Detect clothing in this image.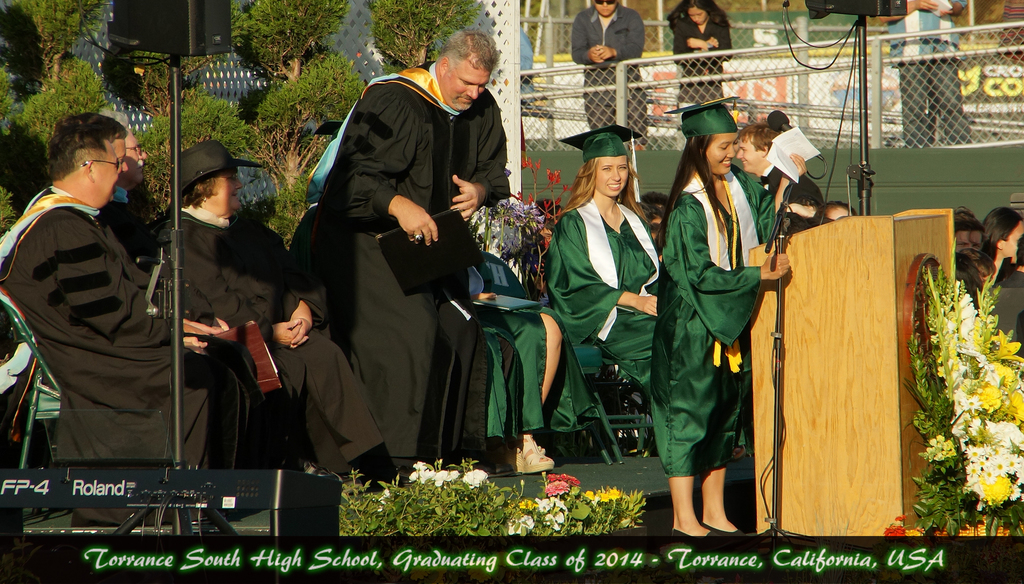
Detection: rect(883, 0, 974, 145).
